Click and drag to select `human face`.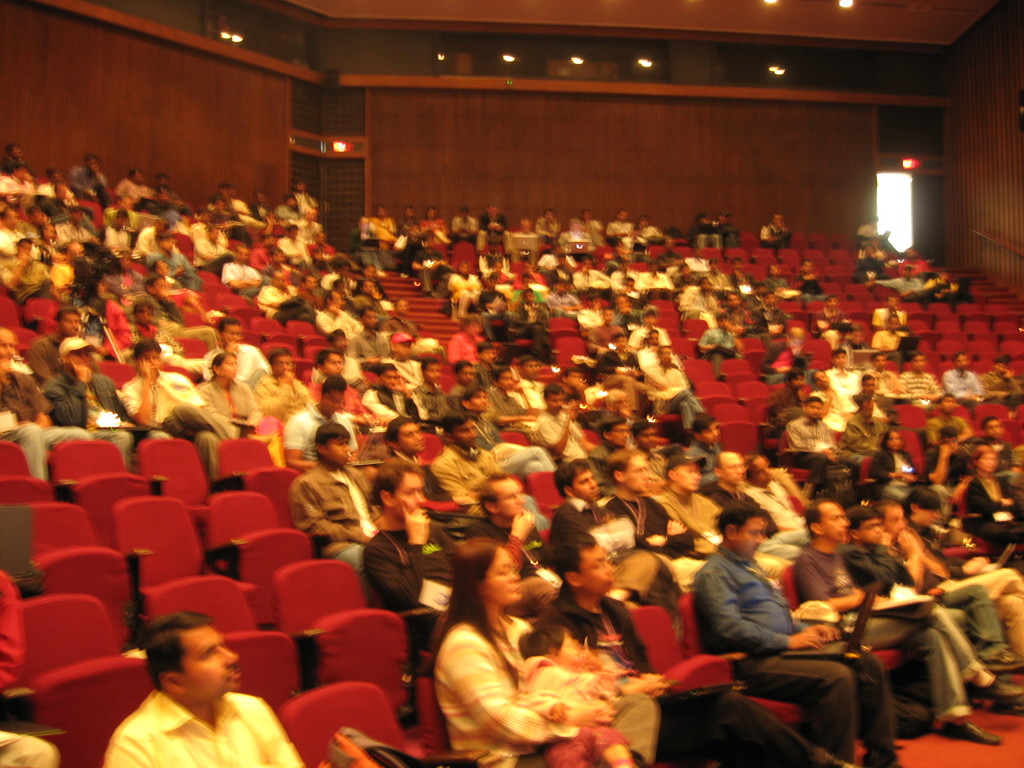
Selection: bbox=[820, 500, 852, 531].
